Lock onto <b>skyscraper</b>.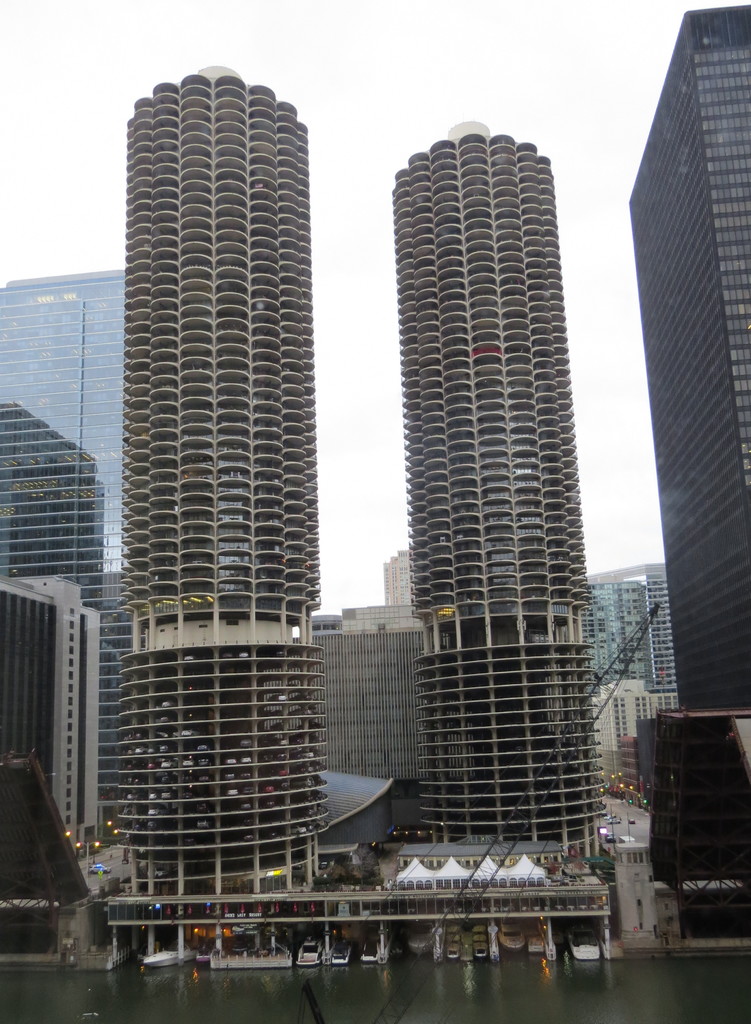
Locked: bbox=[361, 74, 631, 861].
